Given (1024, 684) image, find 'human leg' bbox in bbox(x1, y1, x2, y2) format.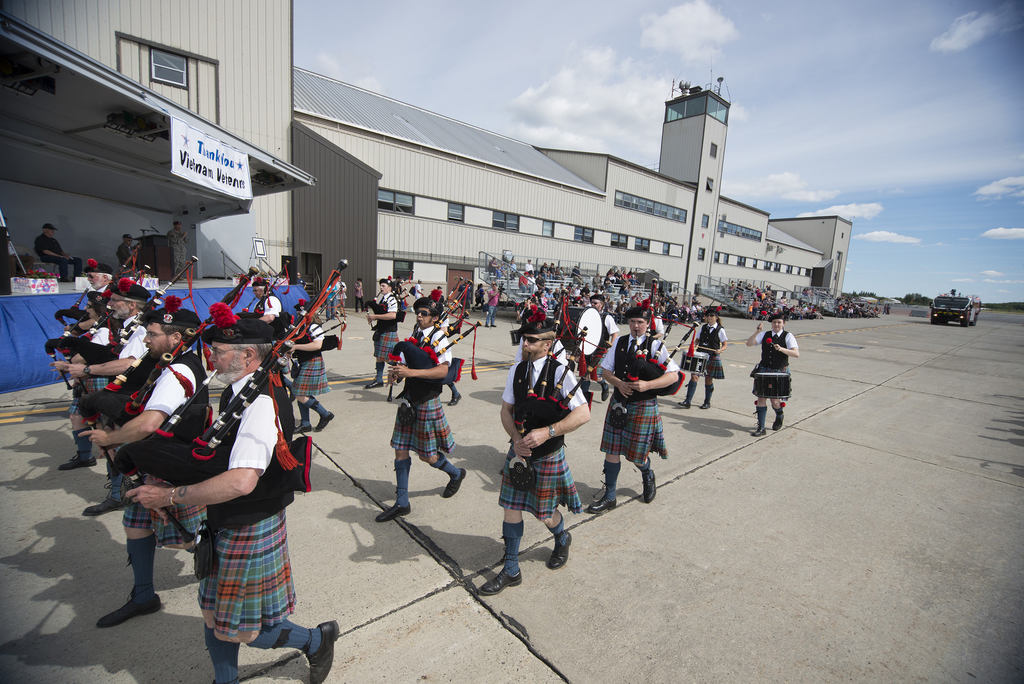
bbox(535, 506, 569, 573).
